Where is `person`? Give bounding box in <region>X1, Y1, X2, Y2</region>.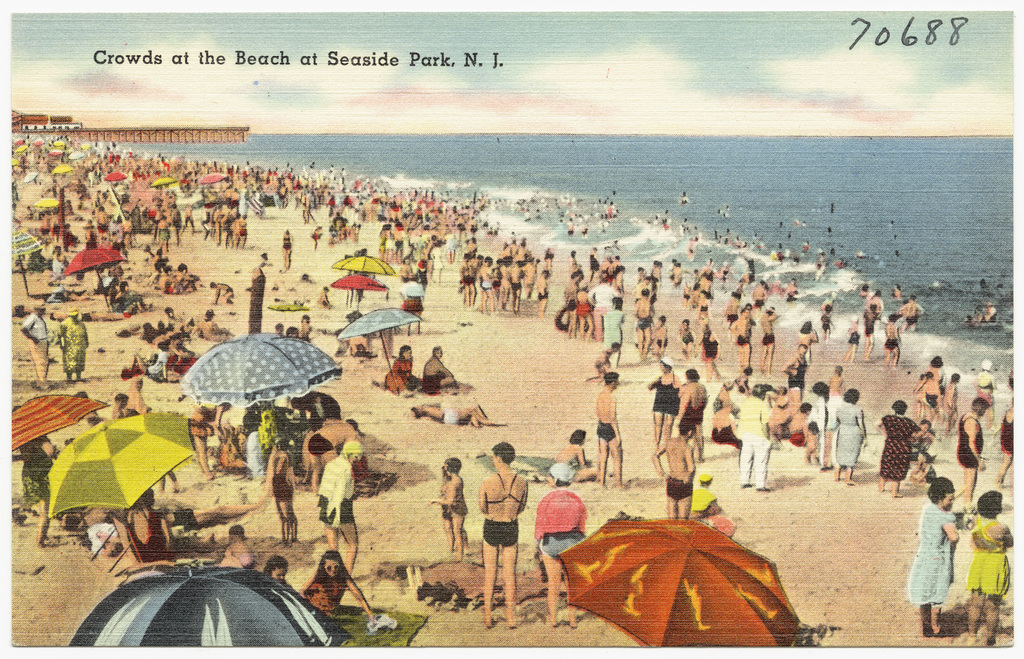
<region>595, 371, 626, 487</region>.
